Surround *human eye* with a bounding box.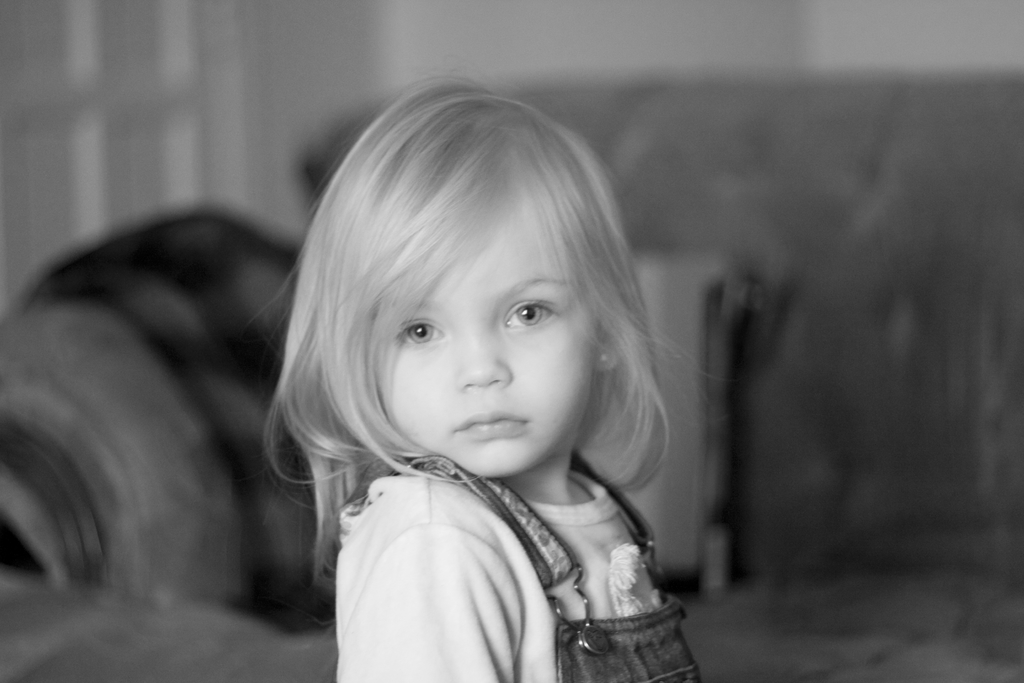
x1=485, y1=284, x2=569, y2=355.
